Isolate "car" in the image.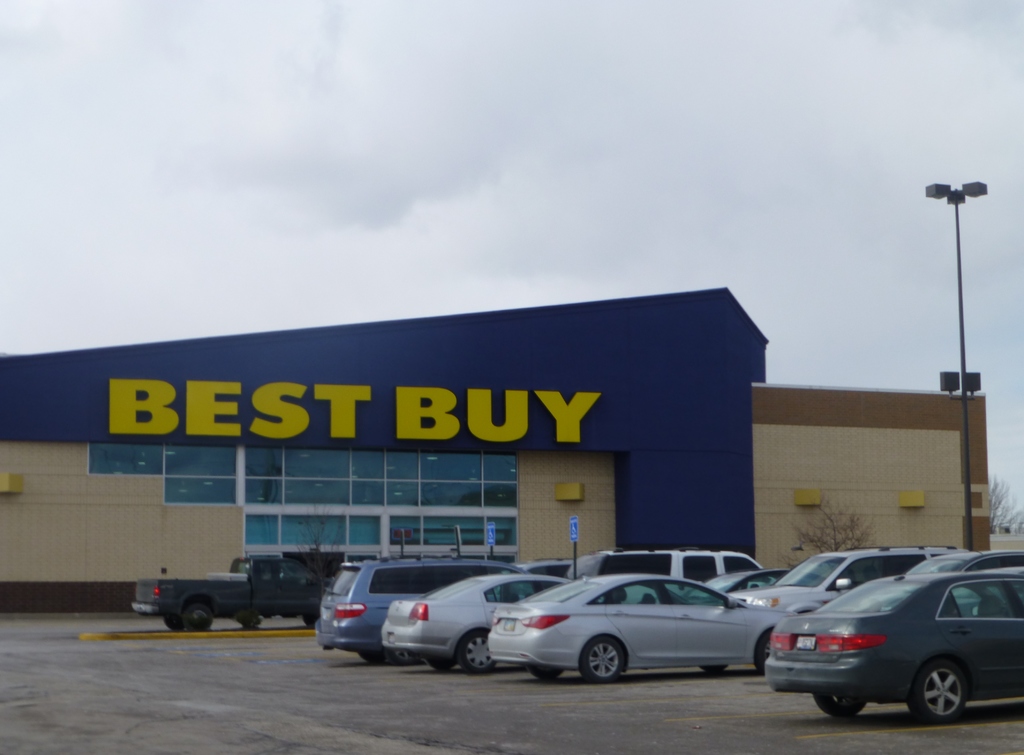
Isolated region: select_region(706, 563, 790, 605).
